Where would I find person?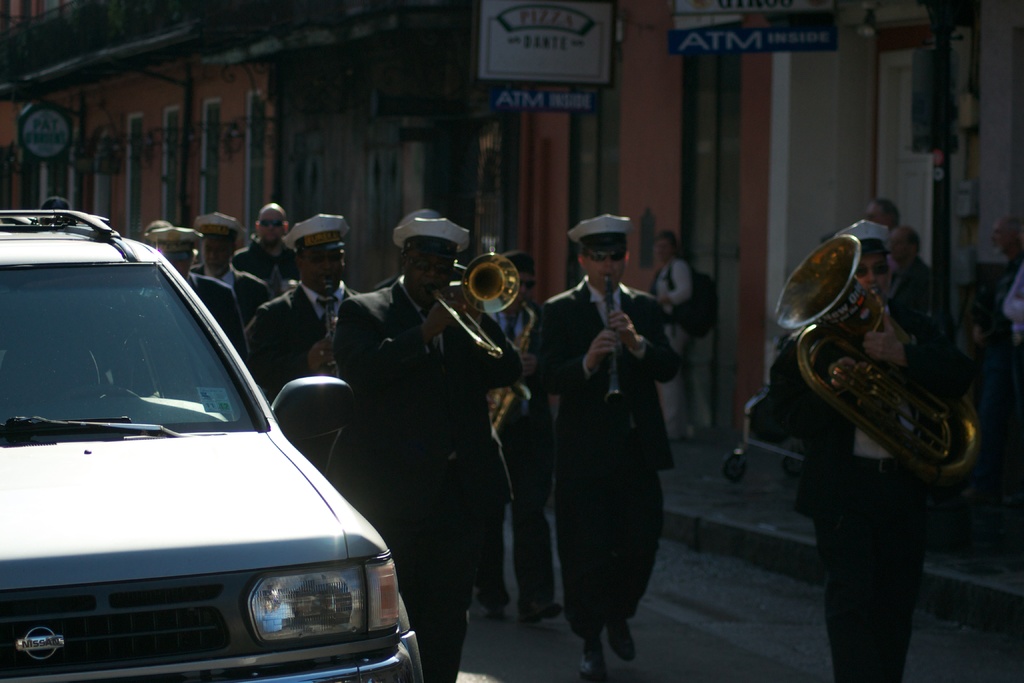
At [x1=135, y1=204, x2=691, y2=682].
